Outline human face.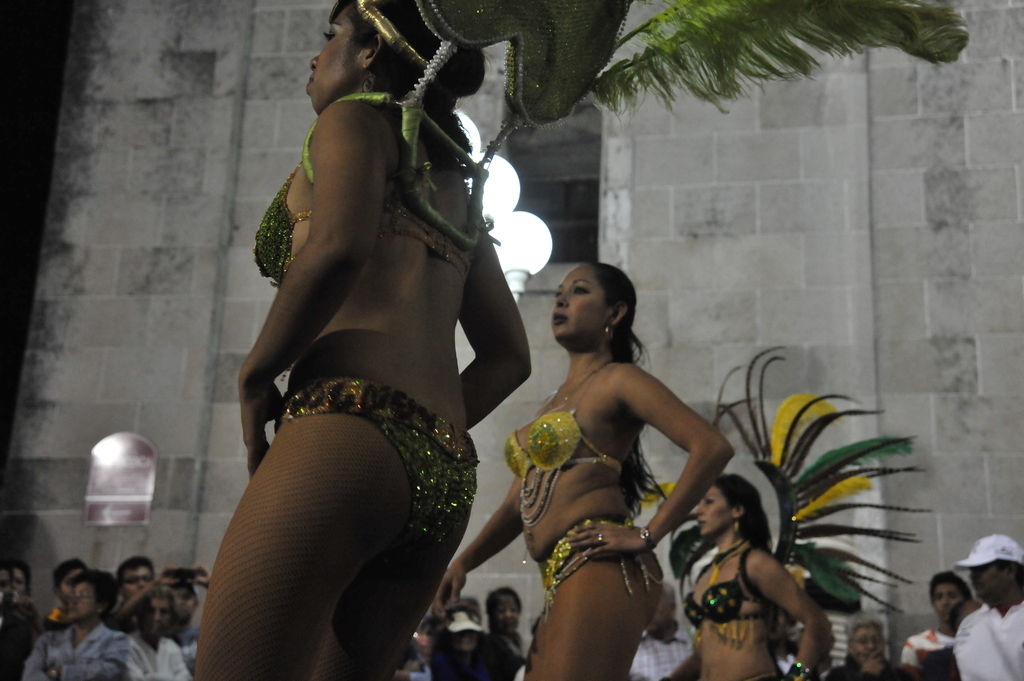
Outline: BBox(648, 590, 673, 629).
